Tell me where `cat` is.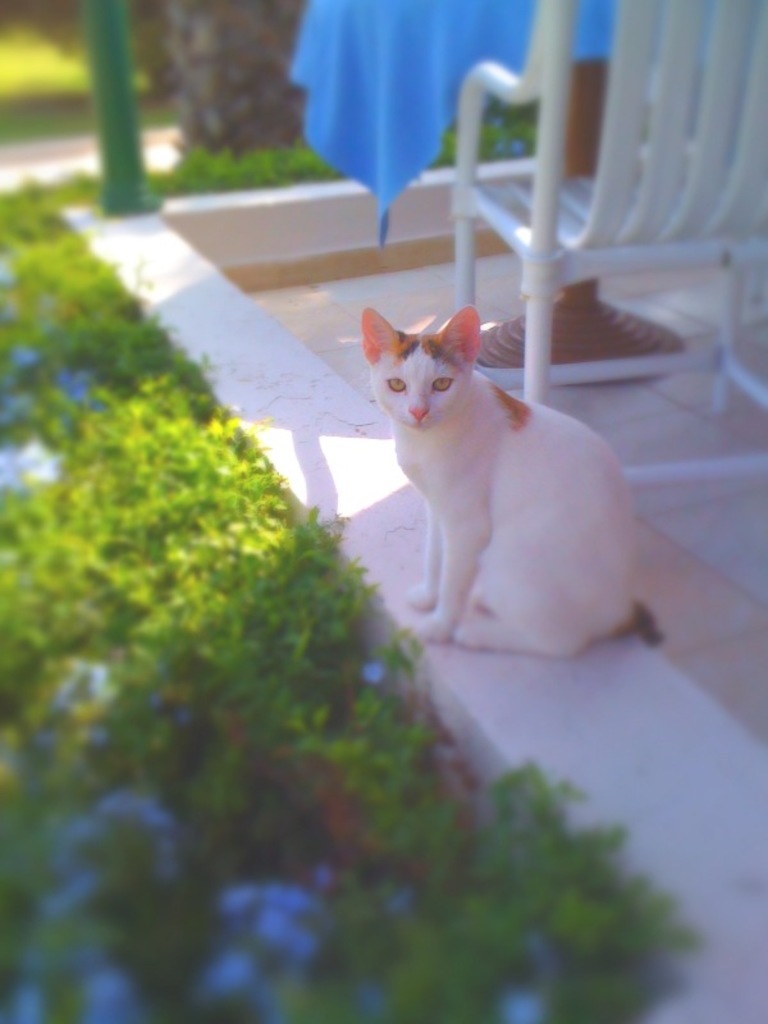
`cat` is at bbox(365, 311, 655, 654).
